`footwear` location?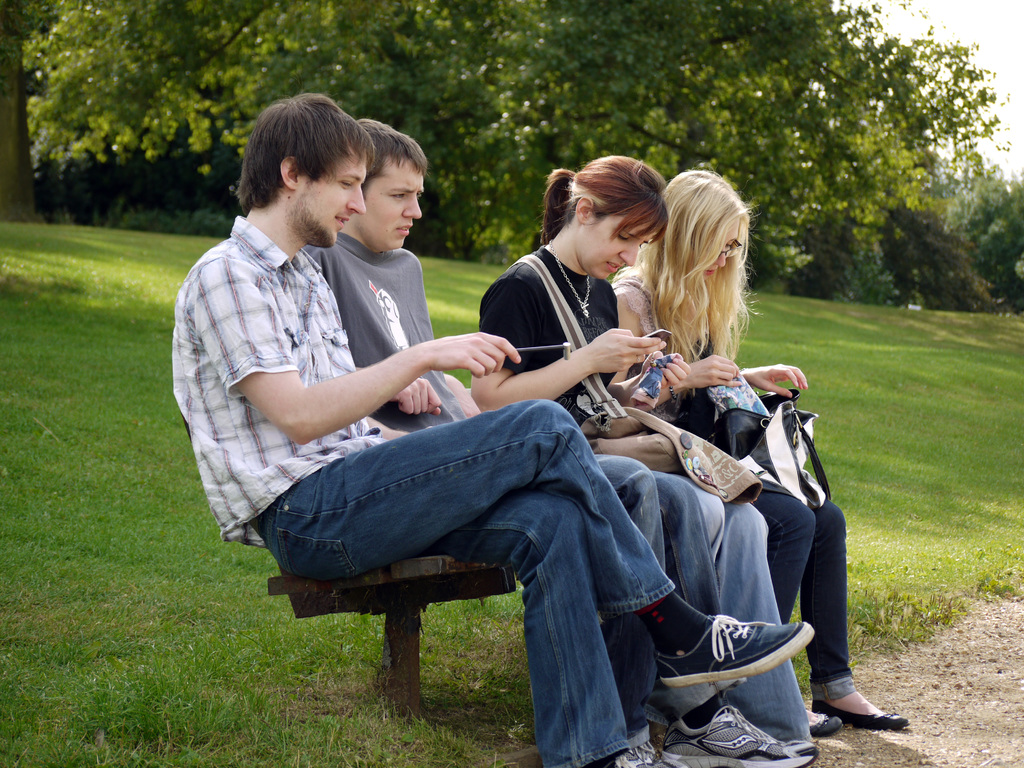
{"left": 650, "top": 611, "right": 814, "bottom": 691}
